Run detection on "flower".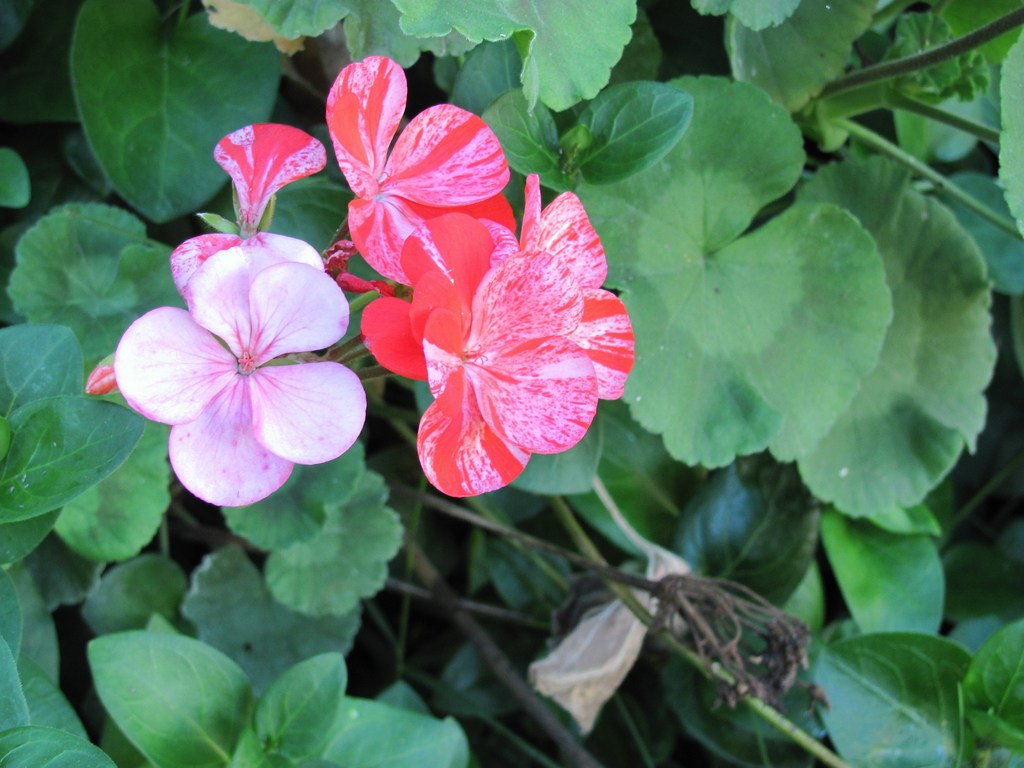
Result: l=425, t=256, r=595, b=500.
